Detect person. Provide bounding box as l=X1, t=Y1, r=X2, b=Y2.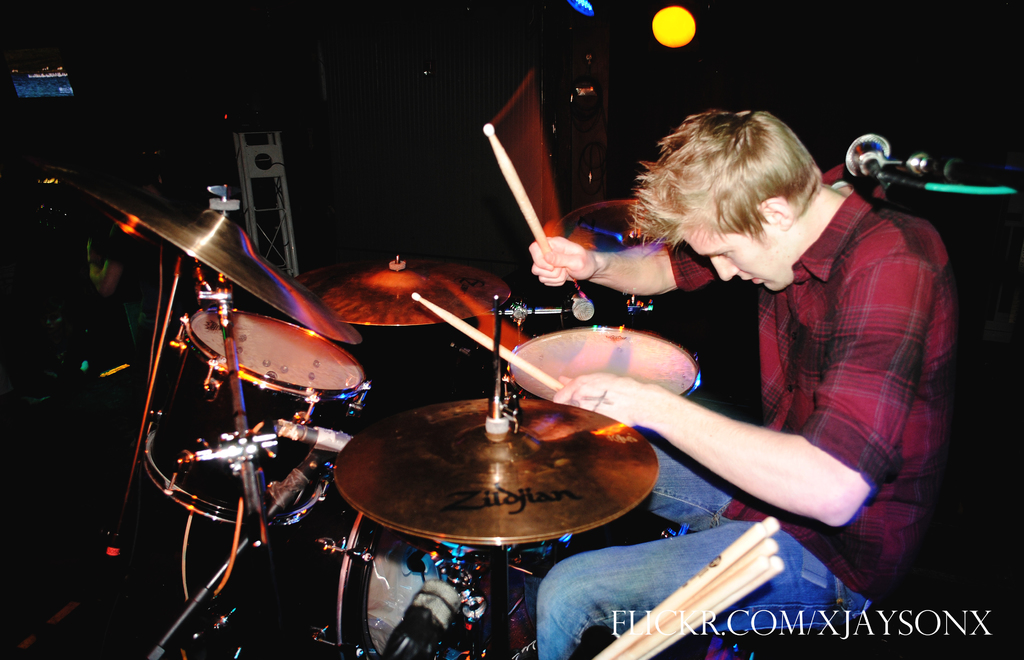
l=524, t=103, r=963, b=659.
